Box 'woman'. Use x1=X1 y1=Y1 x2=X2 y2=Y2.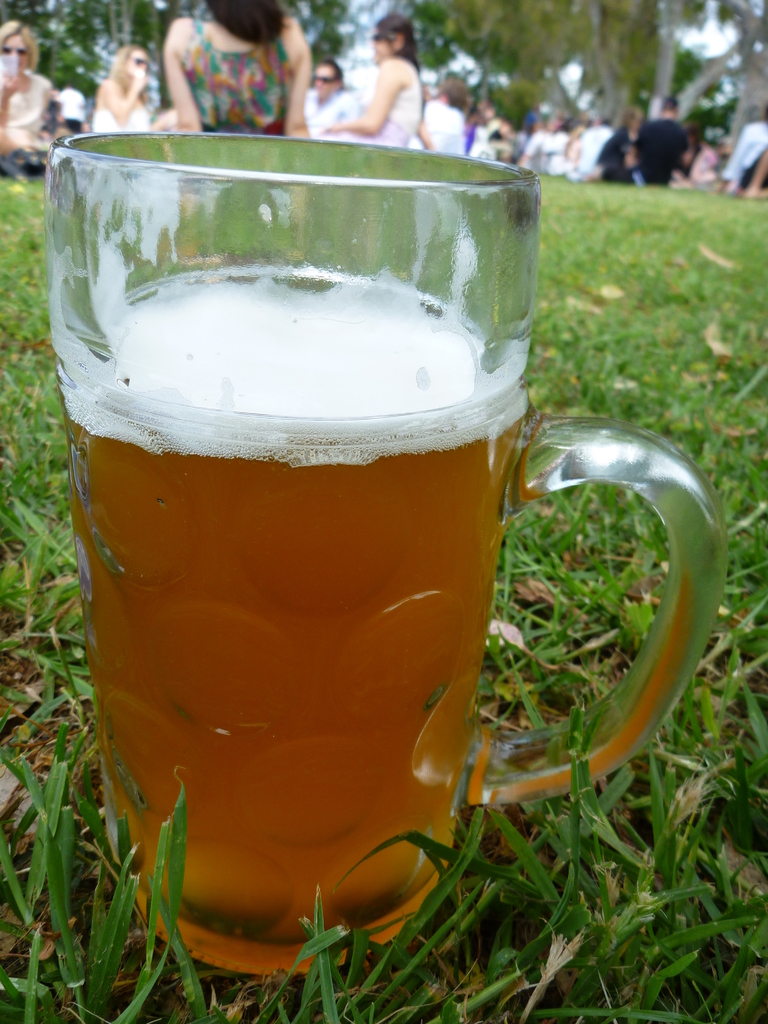
x1=0 y1=20 x2=55 y2=164.
